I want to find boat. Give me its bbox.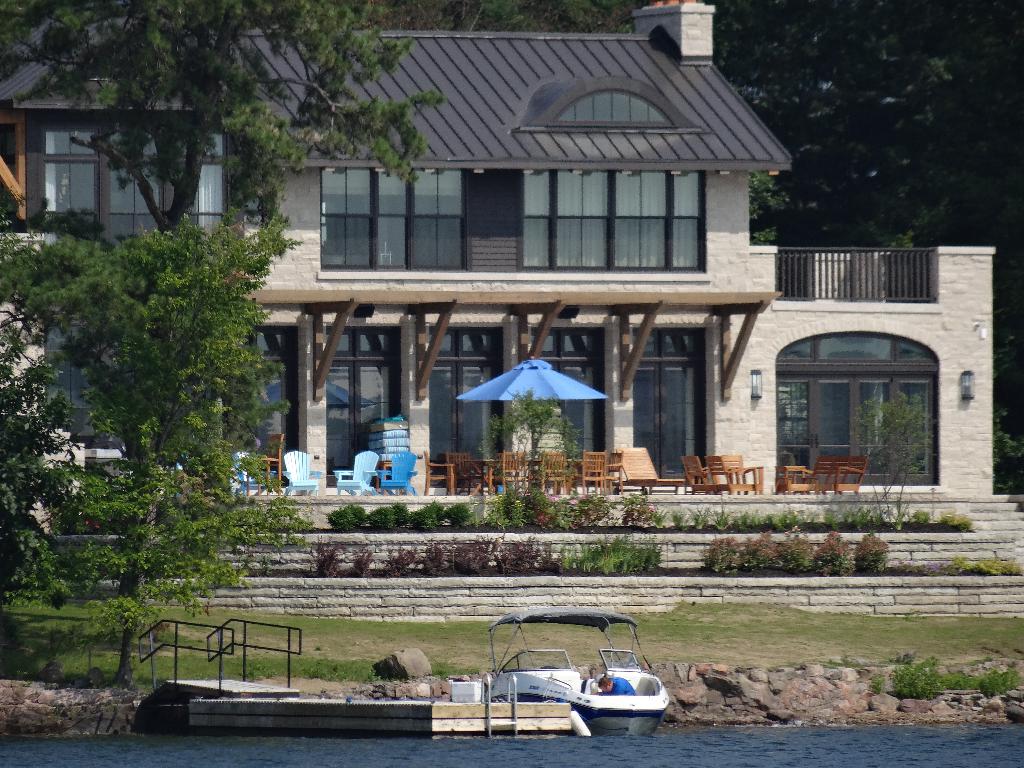
433, 612, 682, 742.
